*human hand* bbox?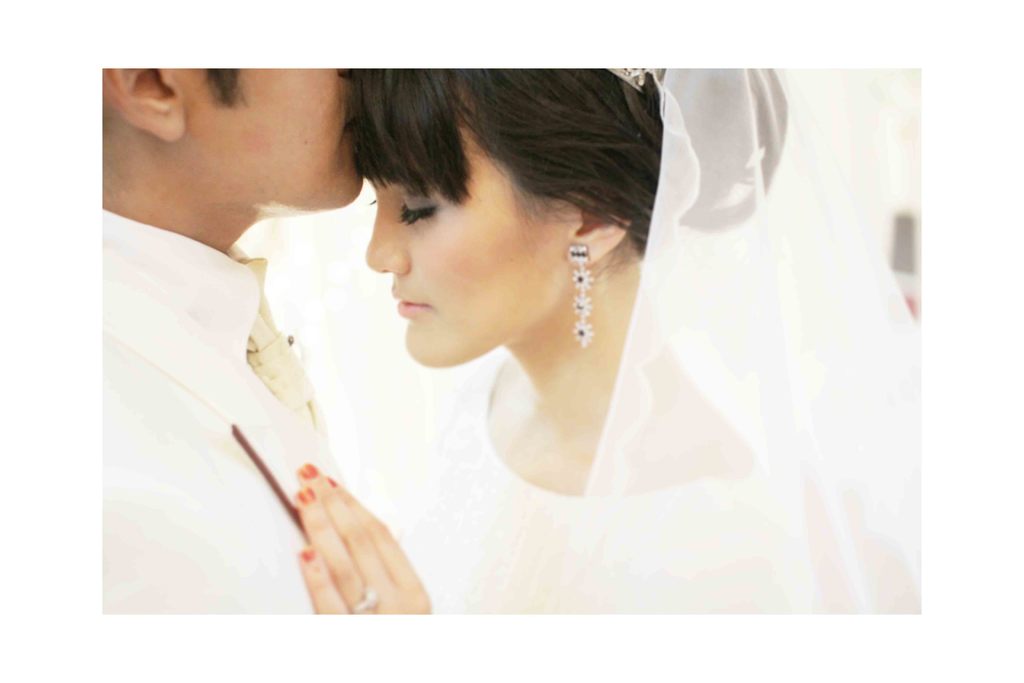
<box>295,459,436,620</box>
